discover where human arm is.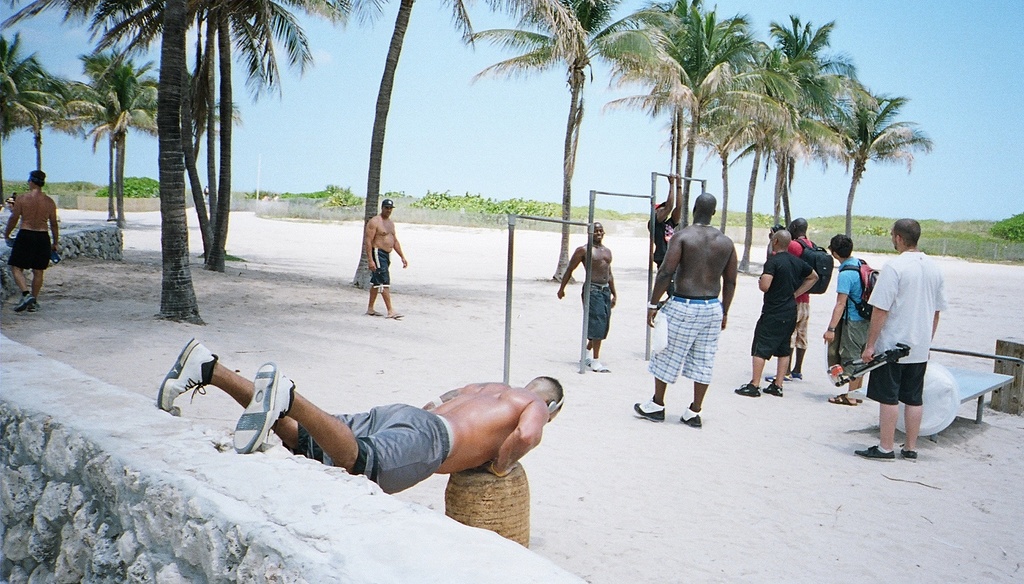
Discovered at [820, 268, 852, 350].
